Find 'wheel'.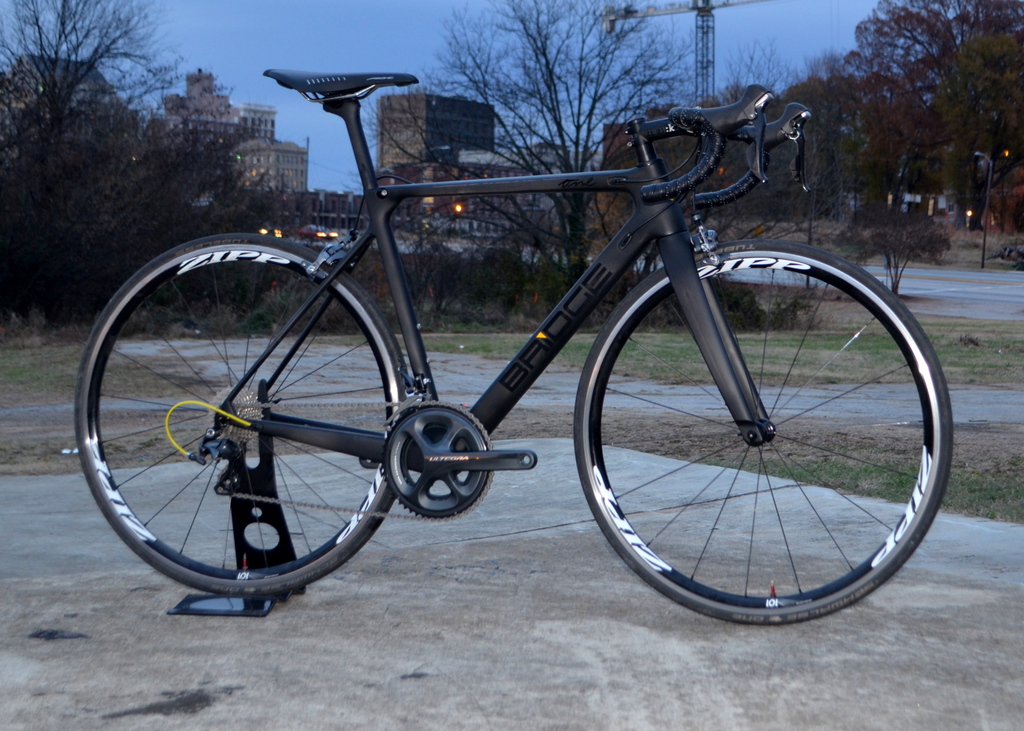
x1=68, y1=230, x2=410, y2=601.
